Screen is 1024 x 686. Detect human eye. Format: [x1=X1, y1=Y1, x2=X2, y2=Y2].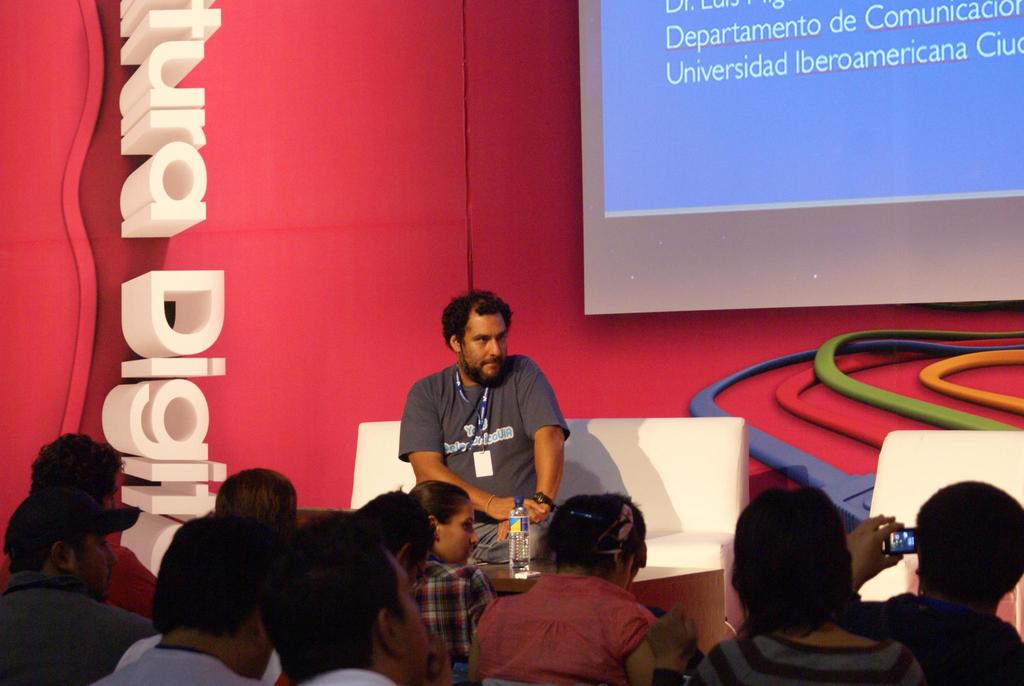
[x1=472, y1=334, x2=492, y2=347].
